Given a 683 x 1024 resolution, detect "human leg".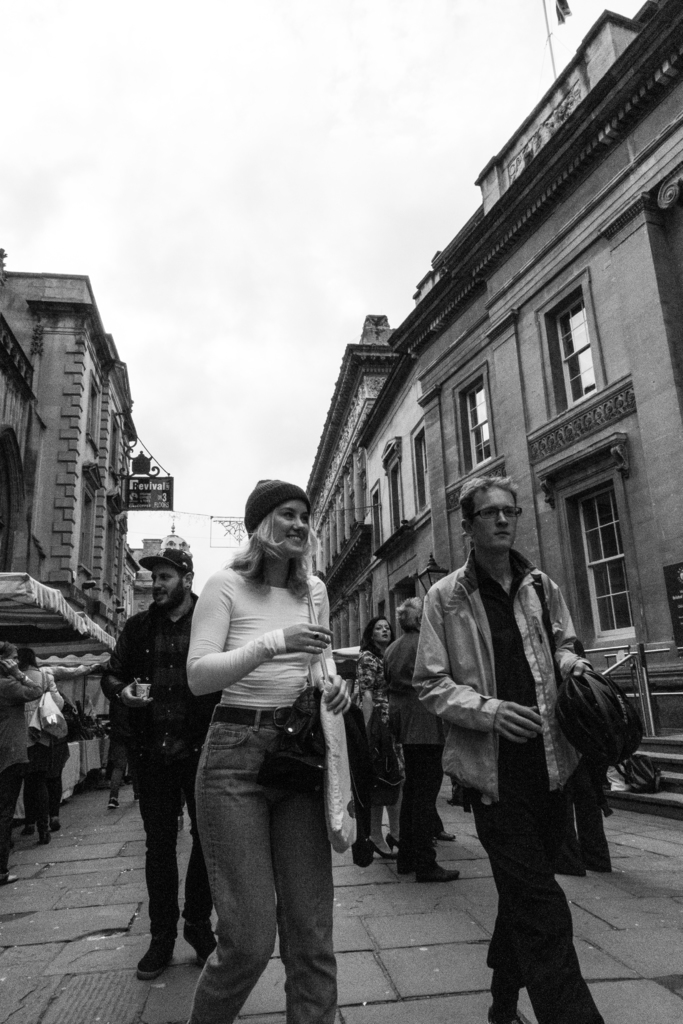
(203,727,273,1023).
